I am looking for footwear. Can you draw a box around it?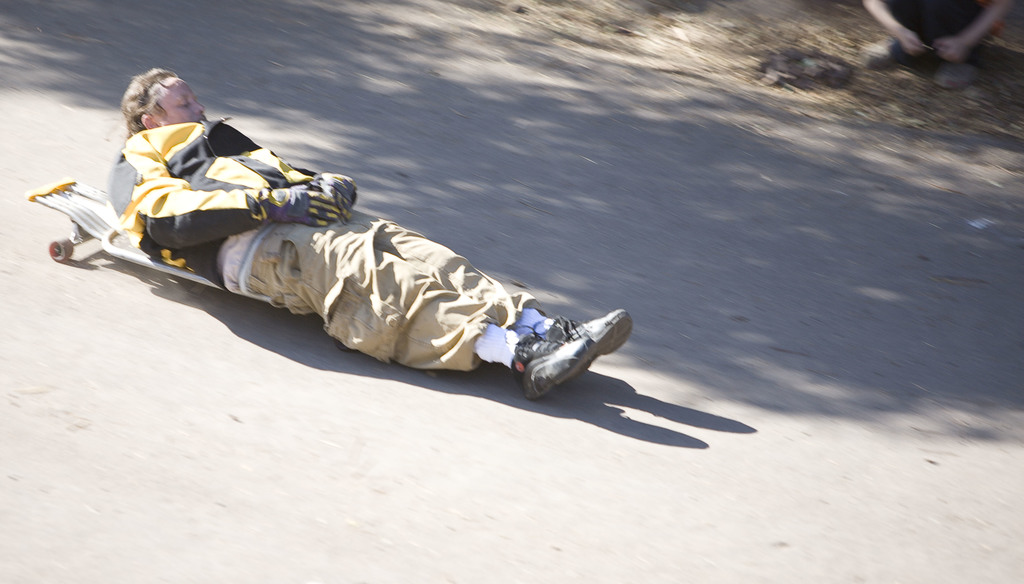
Sure, the bounding box is l=556, t=302, r=630, b=360.
